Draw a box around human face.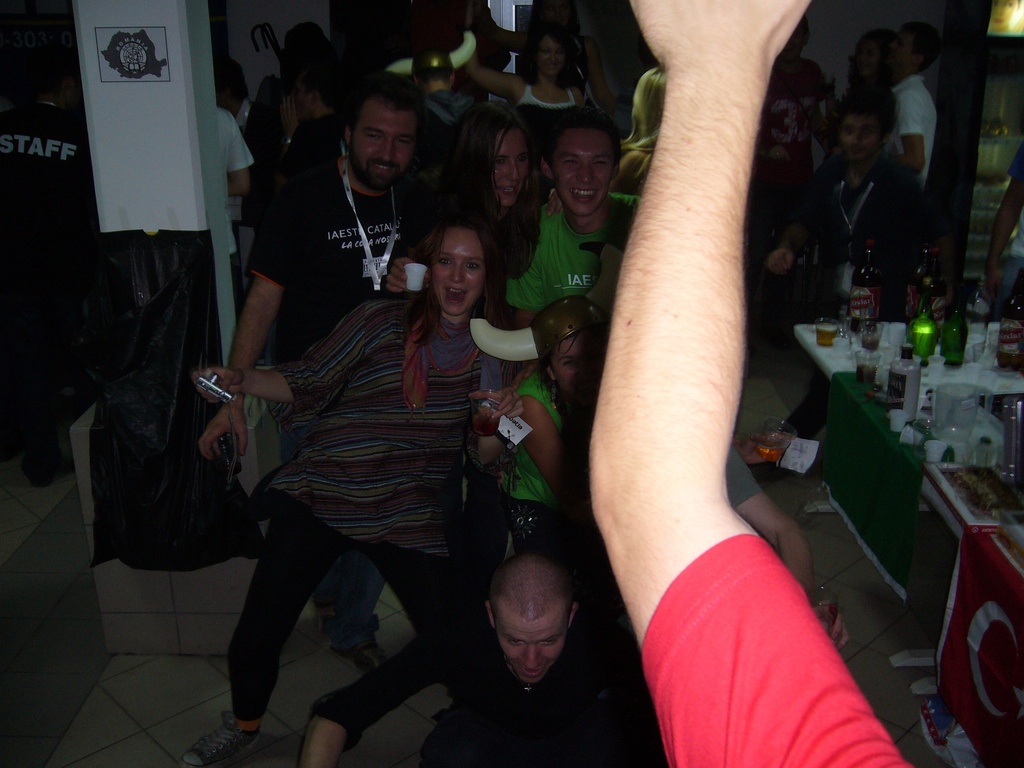
(left=351, top=108, right=417, bottom=189).
